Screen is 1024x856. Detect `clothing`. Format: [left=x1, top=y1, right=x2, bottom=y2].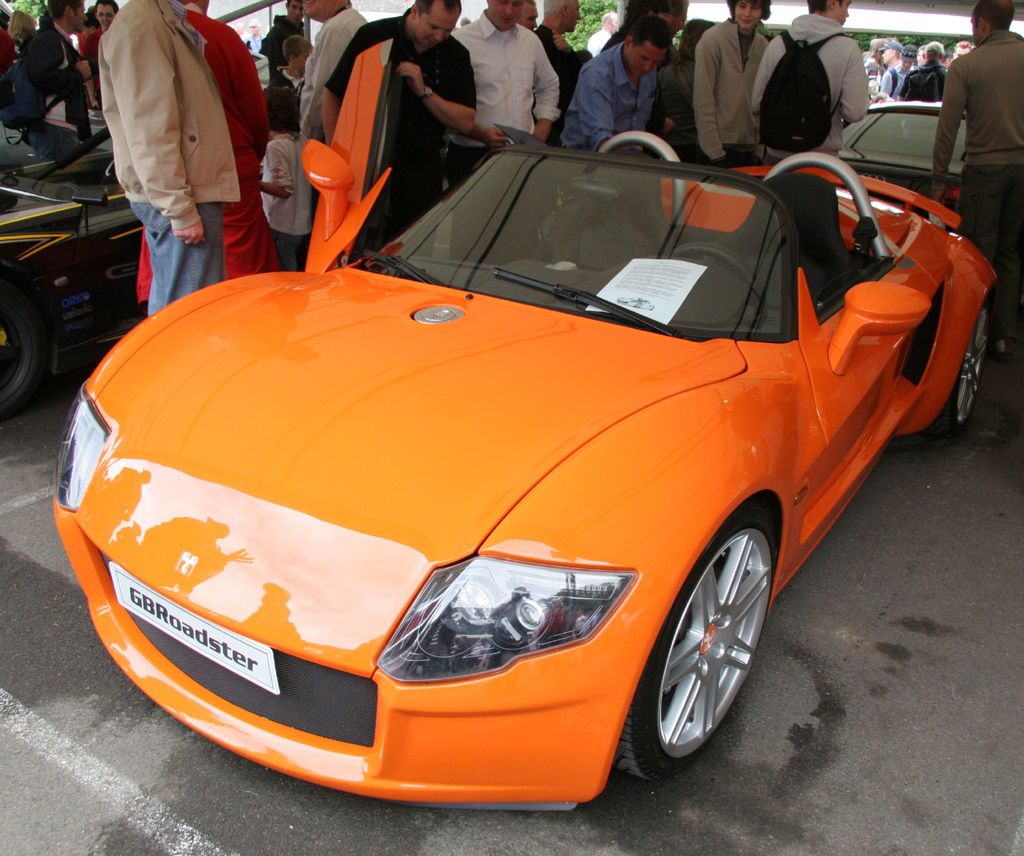
[left=450, top=18, right=573, bottom=195].
